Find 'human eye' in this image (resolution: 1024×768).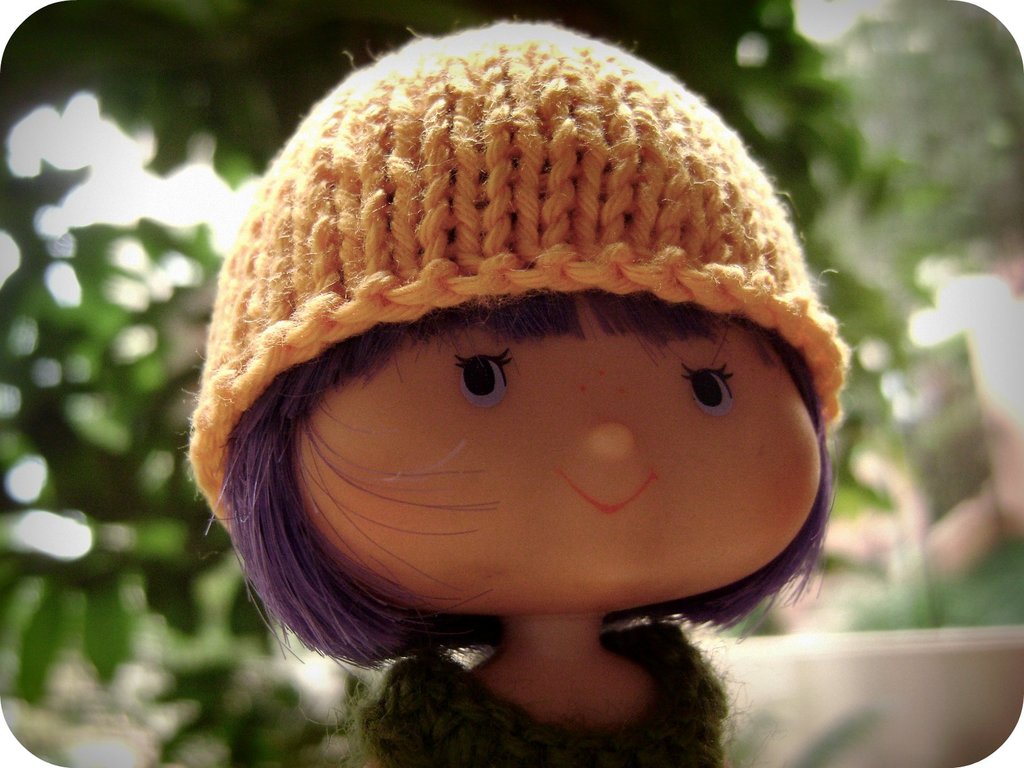
[left=453, top=342, right=520, bottom=417].
